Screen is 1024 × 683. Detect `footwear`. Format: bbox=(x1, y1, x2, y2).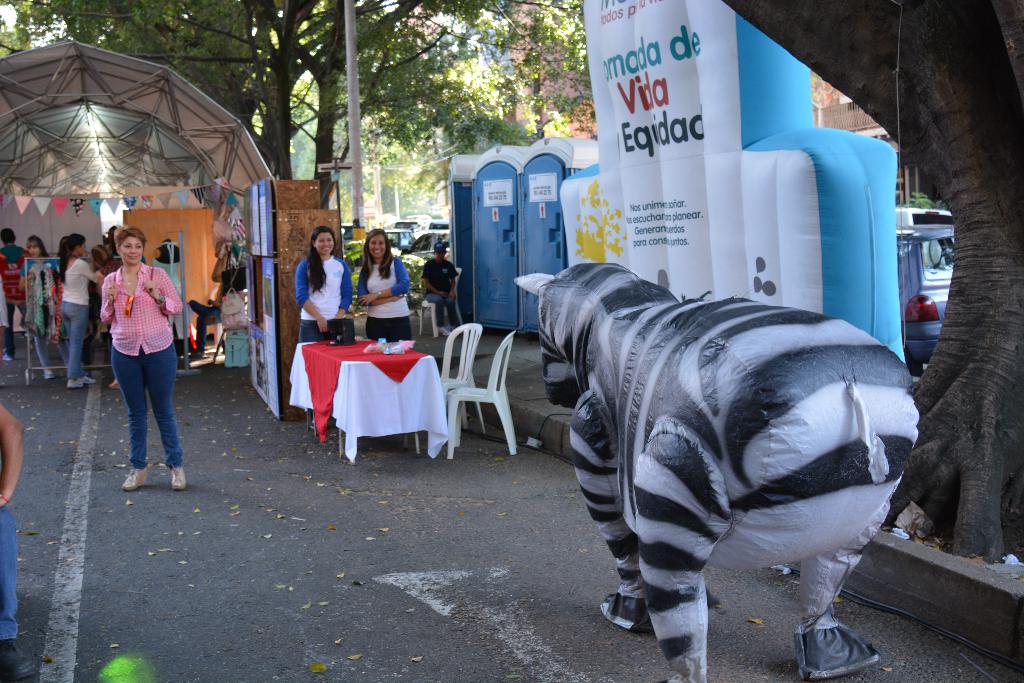
bbox=(173, 465, 188, 488).
